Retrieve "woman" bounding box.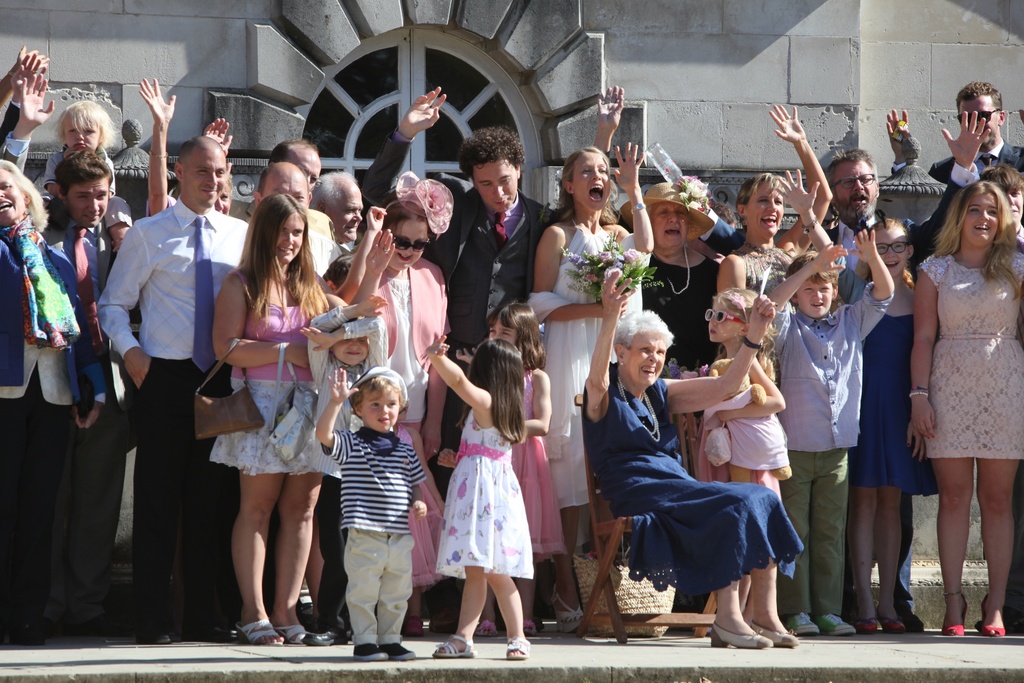
Bounding box: region(526, 144, 657, 634).
